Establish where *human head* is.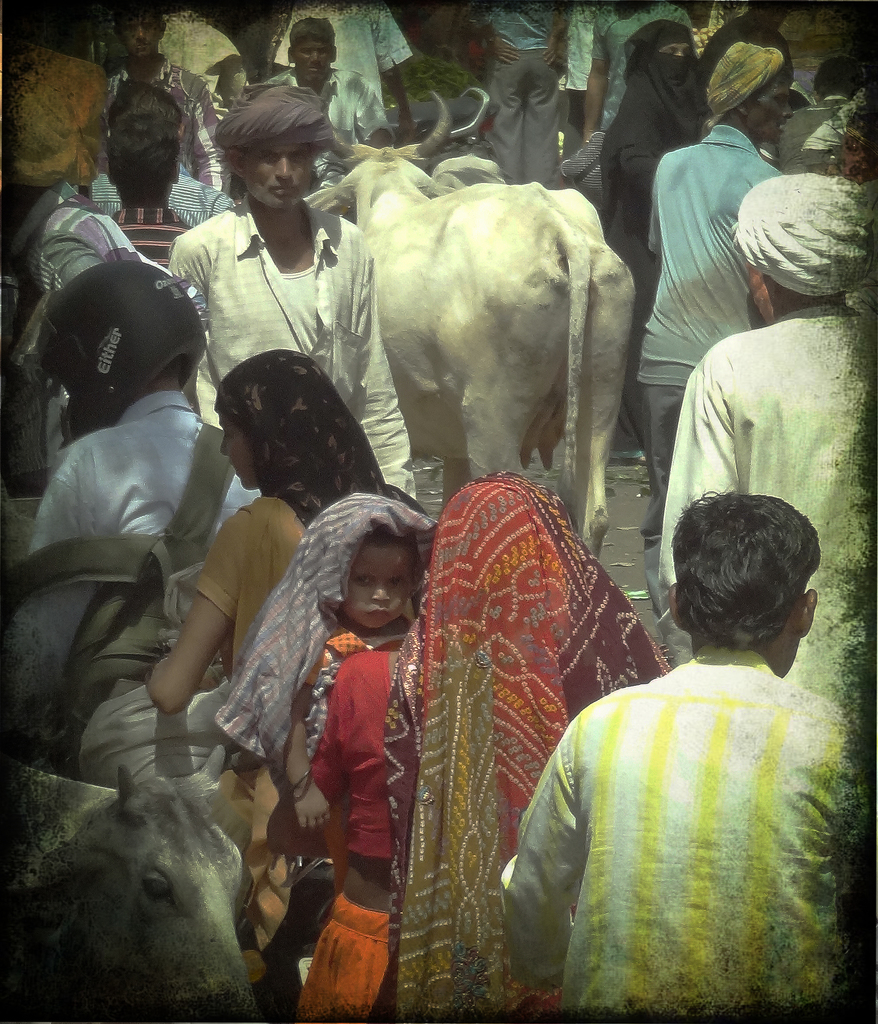
Established at [left=213, top=86, right=337, bottom=214].
